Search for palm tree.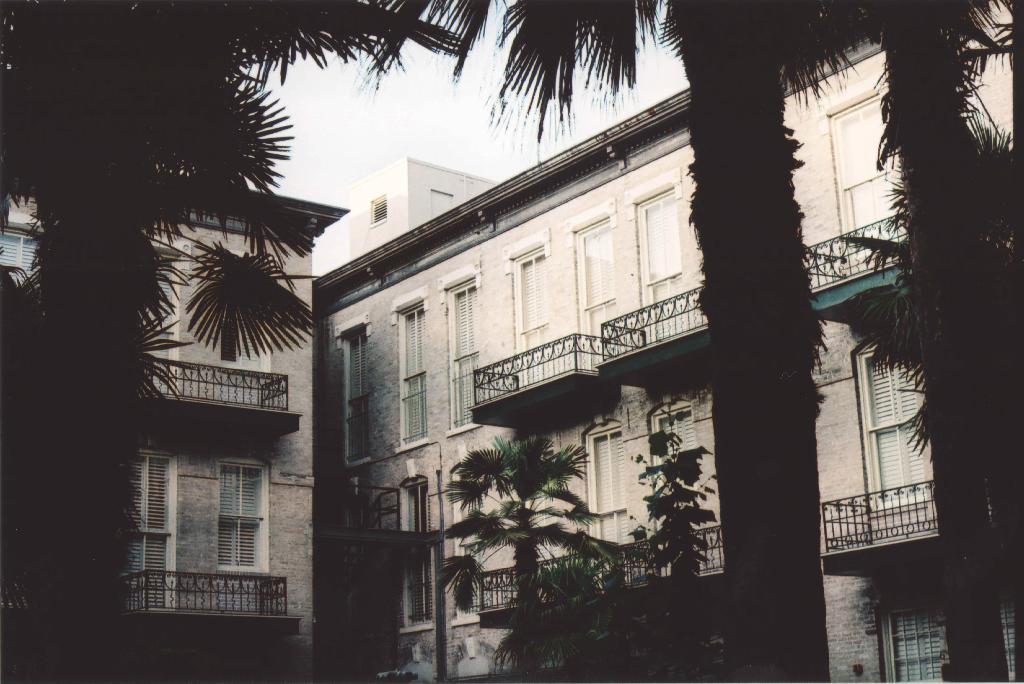
Found at {"x1": 0, "y1": 0, "x2": 427, "y2": 681}.
